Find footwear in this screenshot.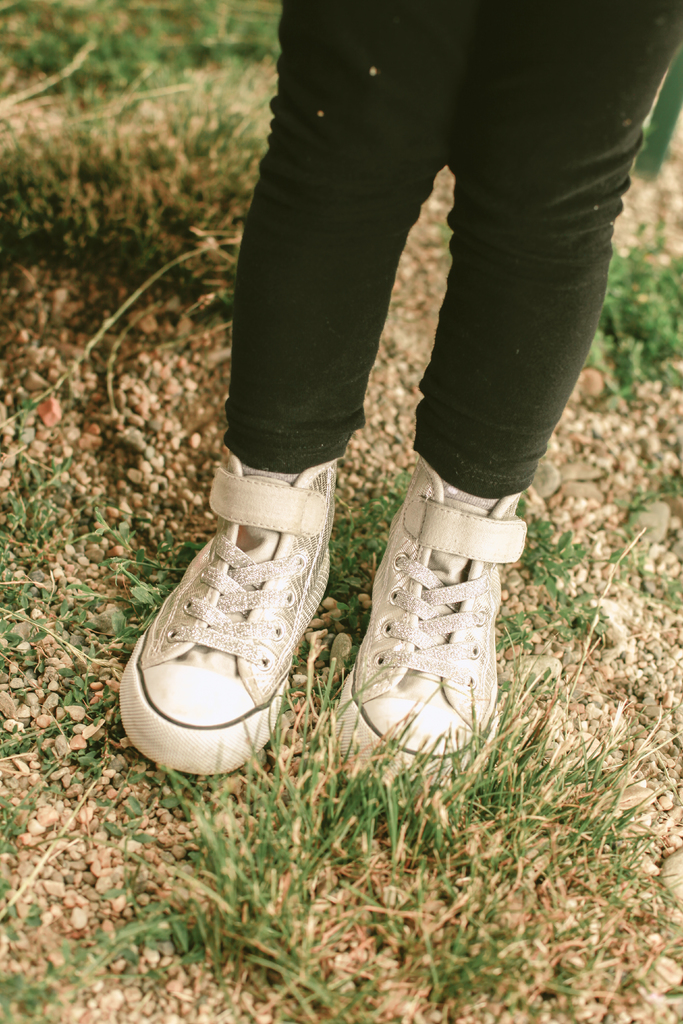
The bounding box for footwear is <region>325, 451, 535, 796</region>.
